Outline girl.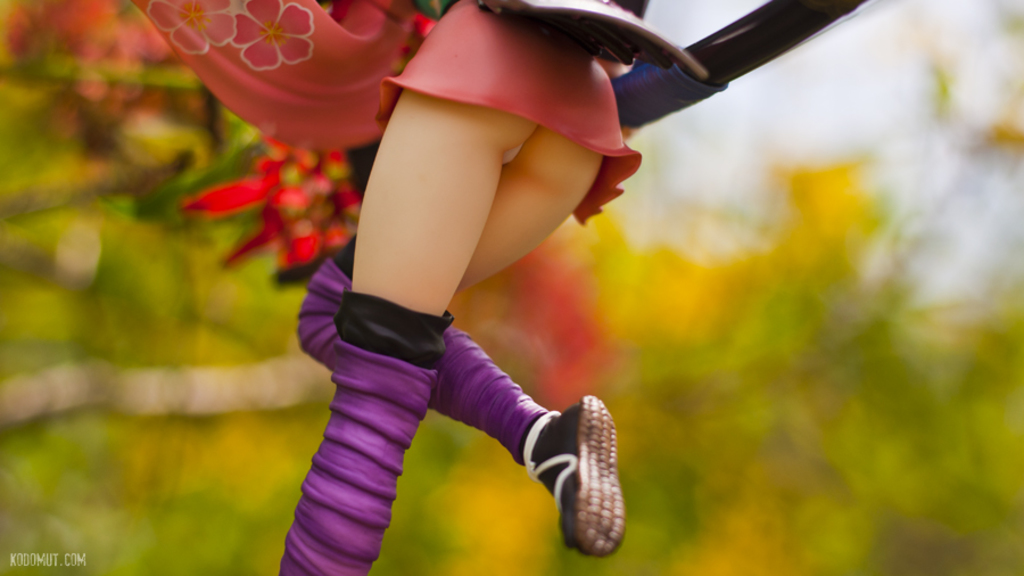
Outline: (278, 0, 624, 575).
